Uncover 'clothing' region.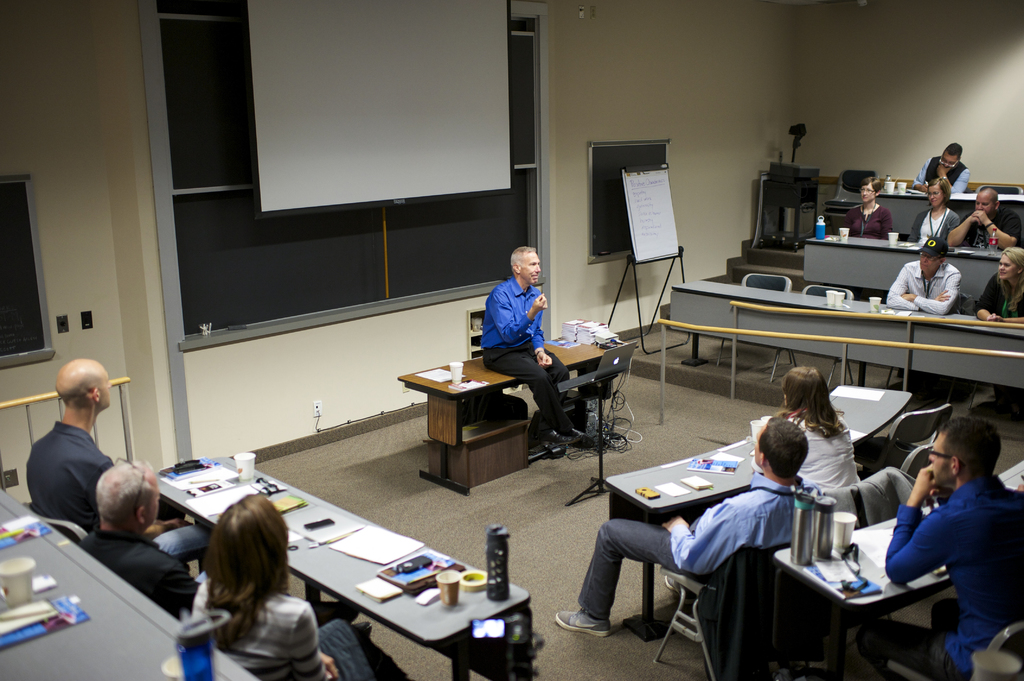
Uncovered: pyautogui.locateOnScreen(84, 533, 203, 613).
